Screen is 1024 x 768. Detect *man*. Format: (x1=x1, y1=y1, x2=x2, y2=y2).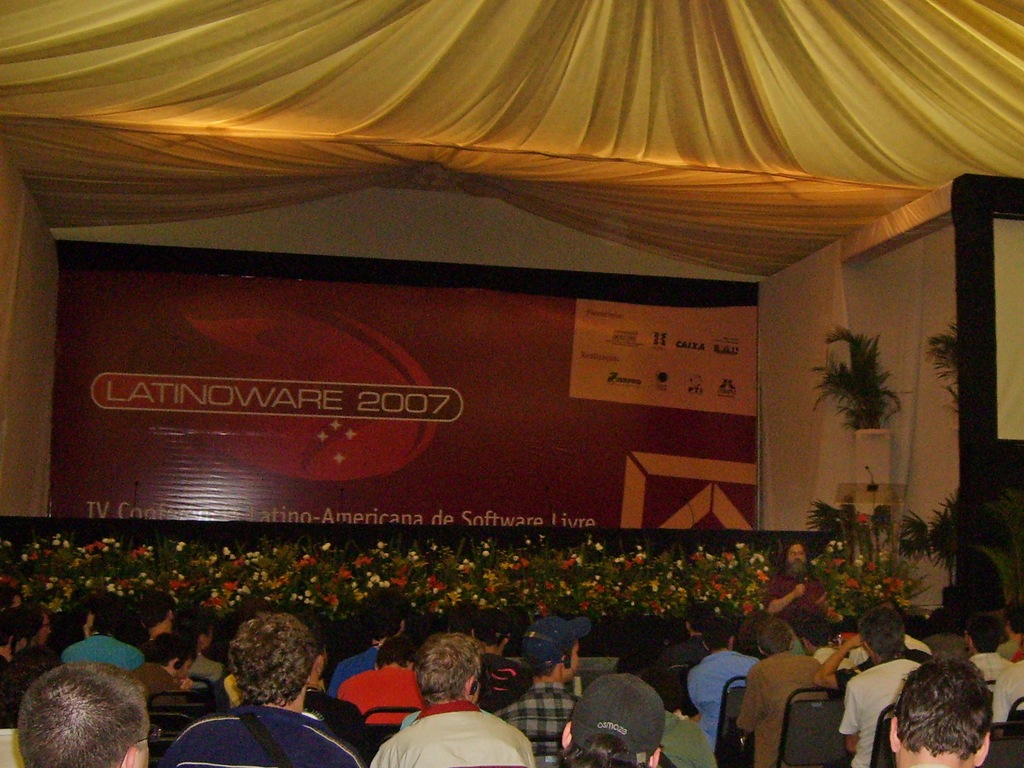
(x1=964, y1=618, x2=1007, y2=679).
